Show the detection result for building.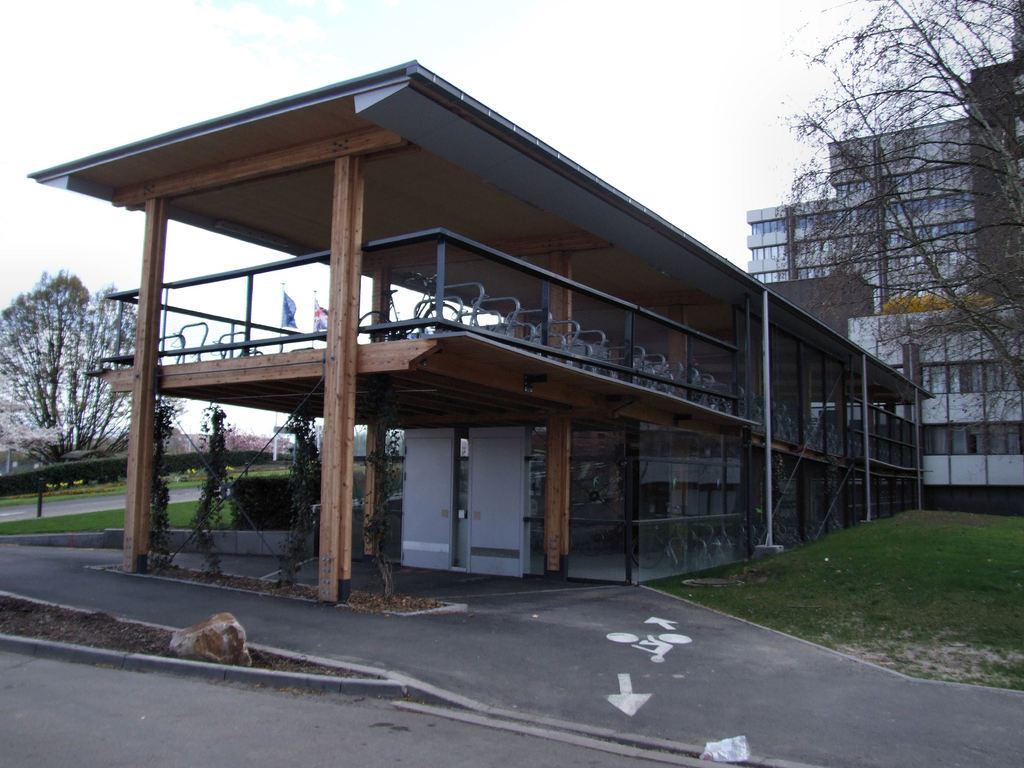
box=[749, 7, 1023, 515].
